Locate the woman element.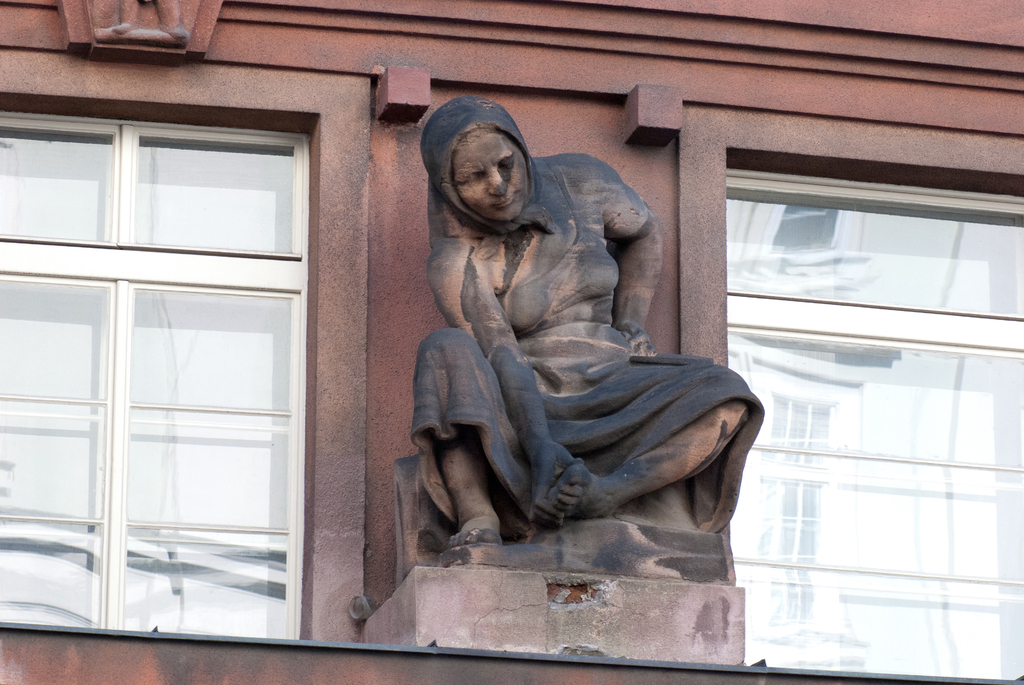
Element bbox: 415, 95, 764, 554.
